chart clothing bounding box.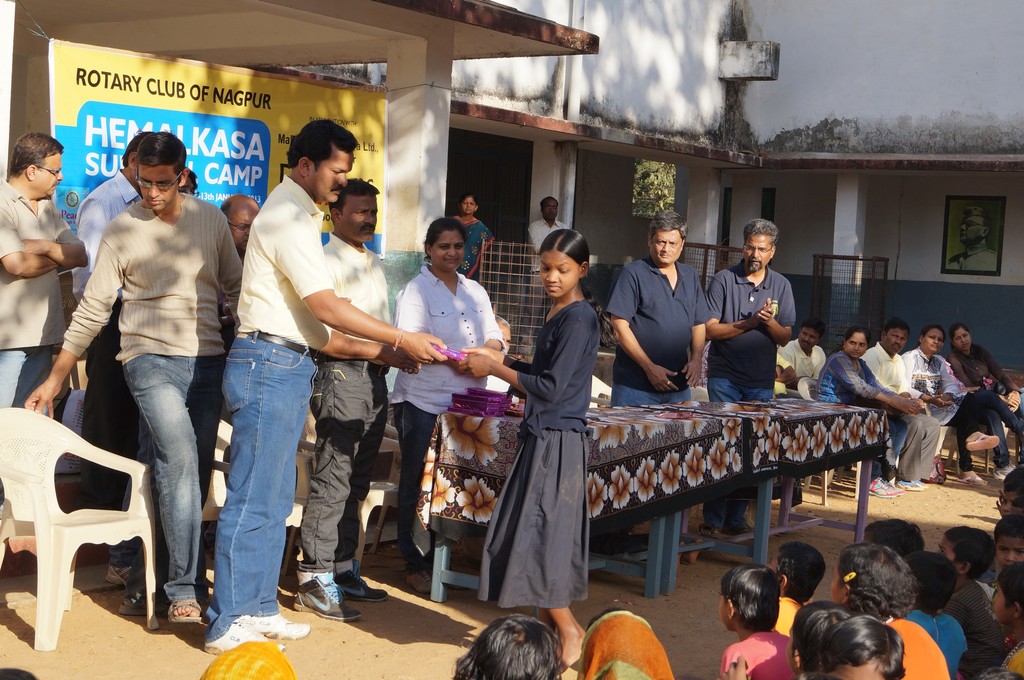
Charted: <region>1003, 645, 1023, 679</region>.
